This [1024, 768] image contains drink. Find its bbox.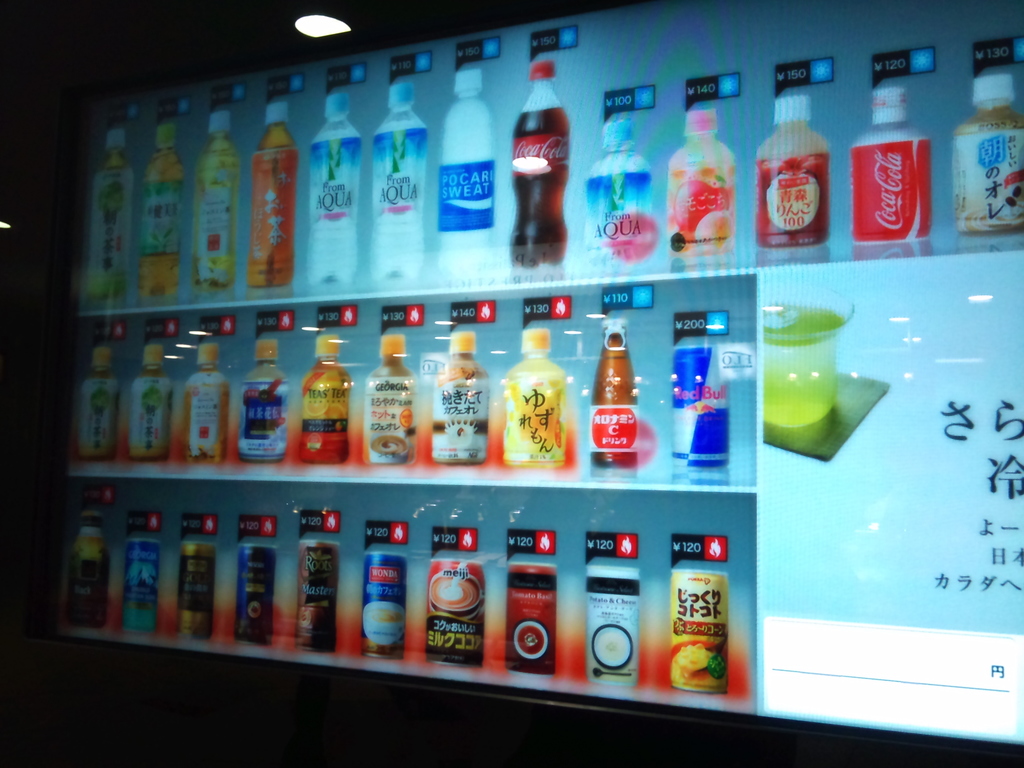
86/149/124/294.
